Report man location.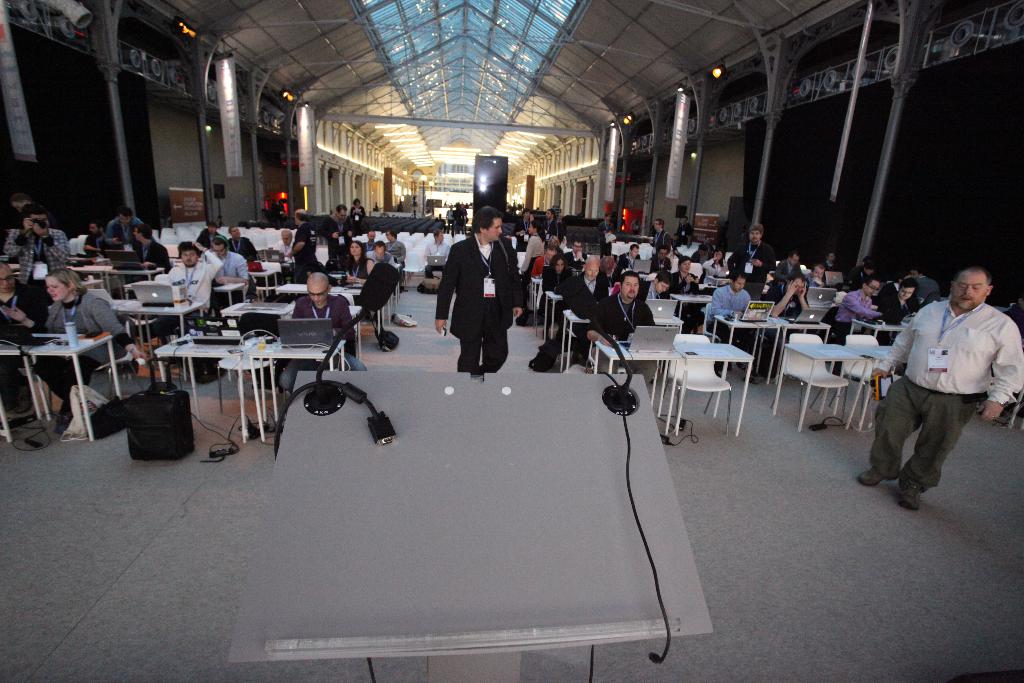
Report: 817,247,844,272.
